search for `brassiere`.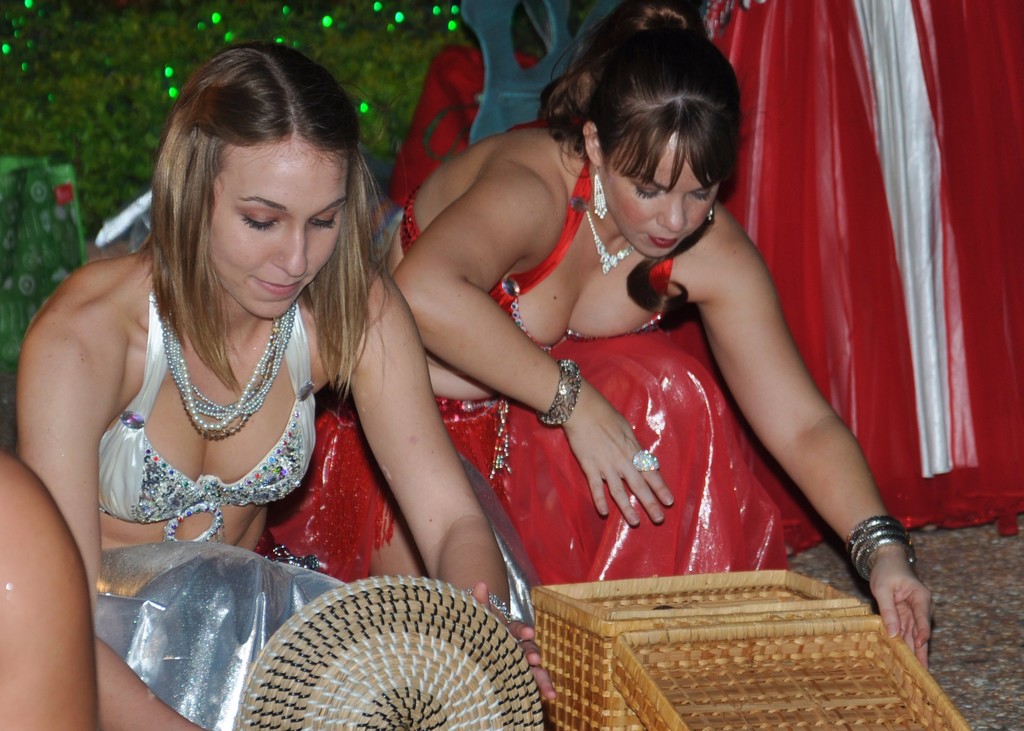
Found at (401, 116, 673, 354).
